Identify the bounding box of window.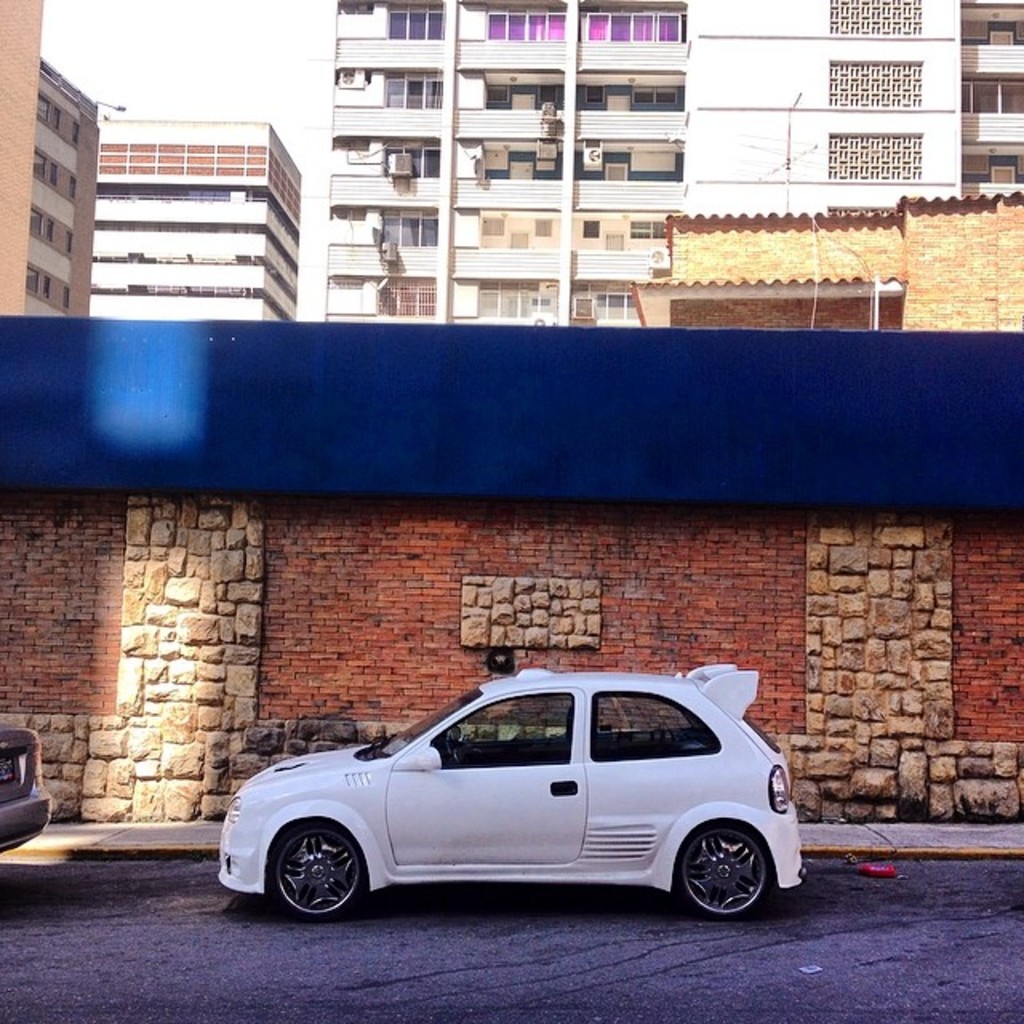
l=478, t=2, r=560, b=37.
